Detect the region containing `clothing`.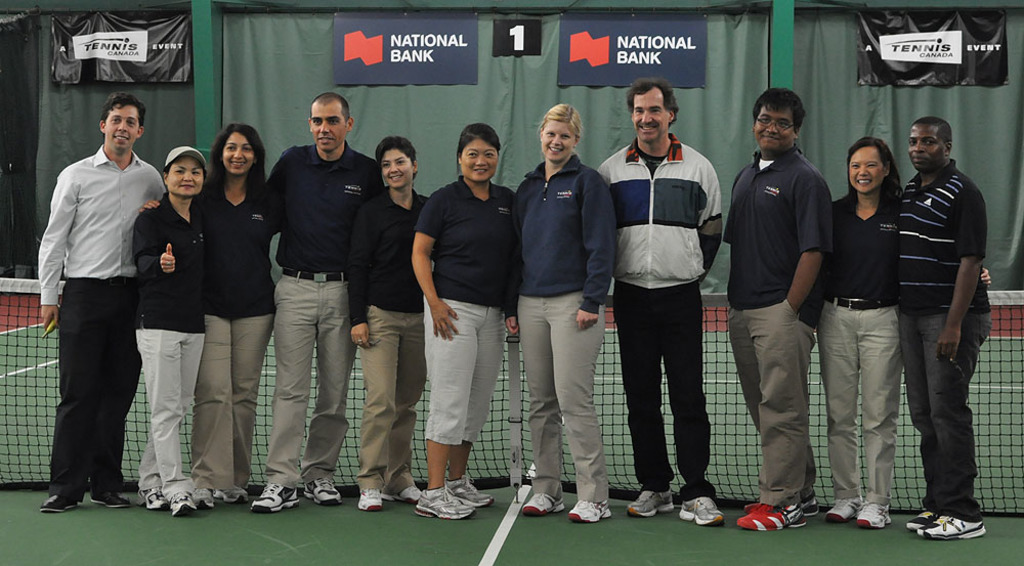
<box>517,168,602,512</box>.
